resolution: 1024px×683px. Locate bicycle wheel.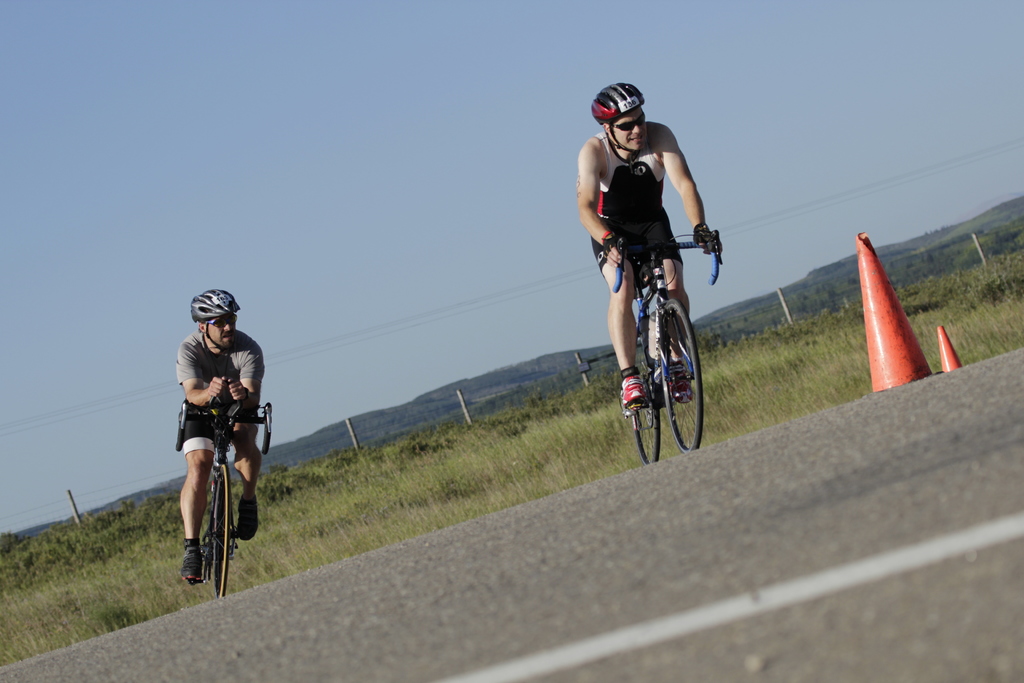
{"x1": 212, "y1": 461, "x2": 232, "y2": 599}.
